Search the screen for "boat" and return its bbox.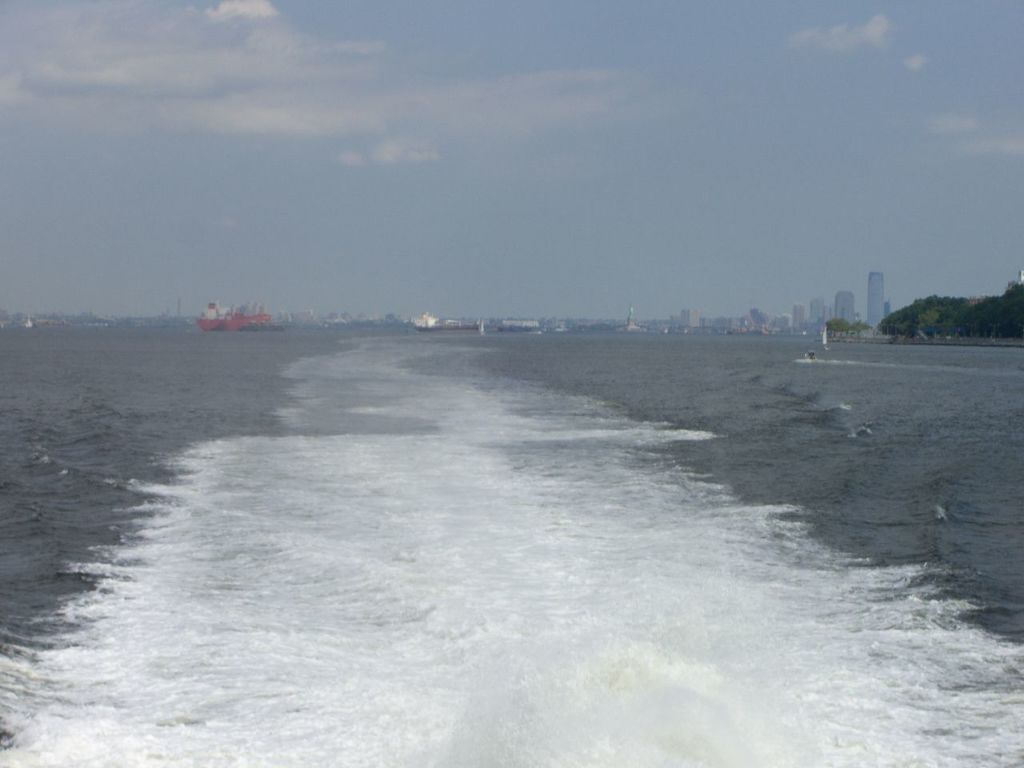
Found: (left=202, top=298, right=270, bottom=327).
